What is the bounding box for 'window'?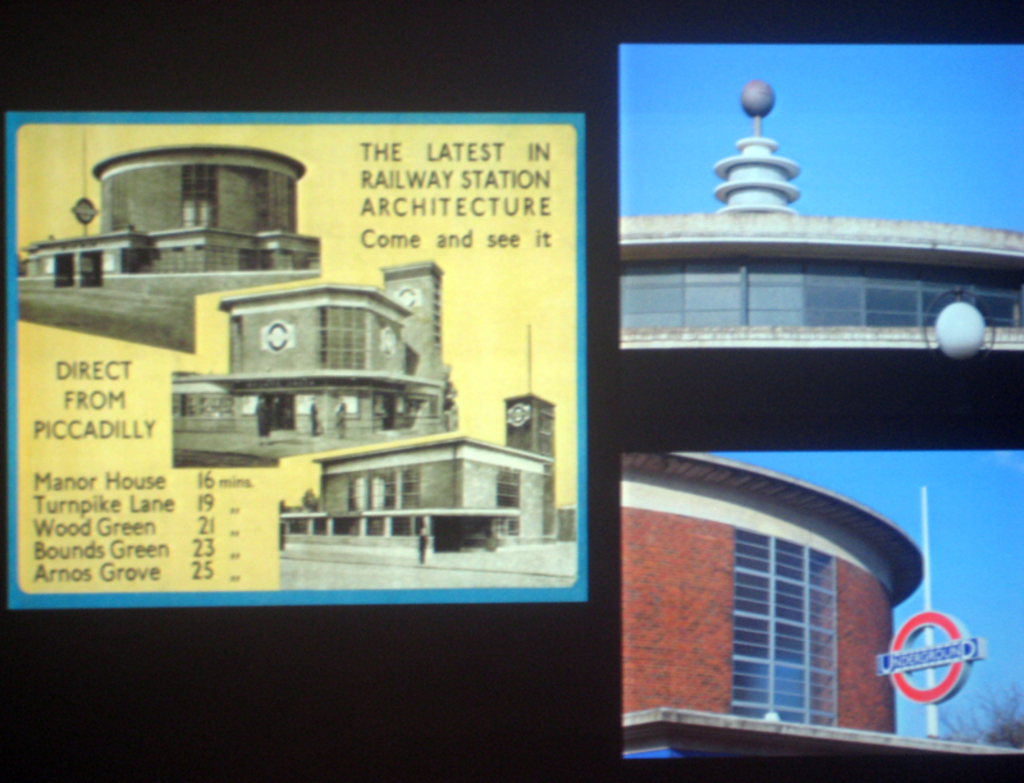
<bbox>733, 527, 842, 731</bbox>.
